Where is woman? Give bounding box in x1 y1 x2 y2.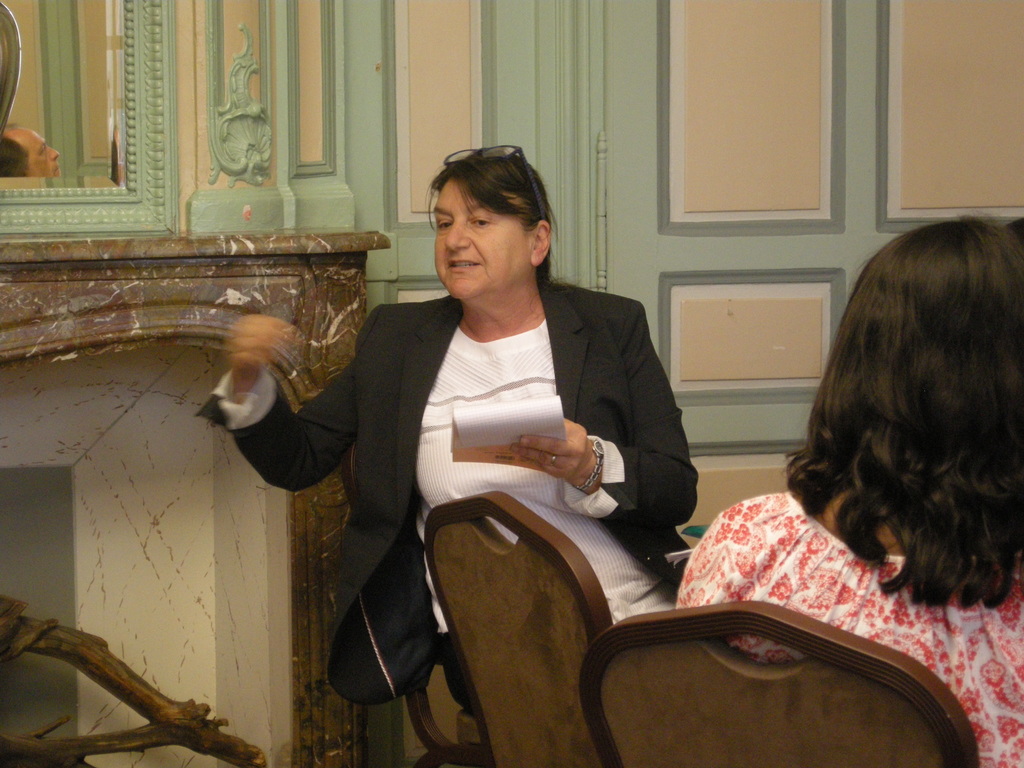
341 161 656 757.
